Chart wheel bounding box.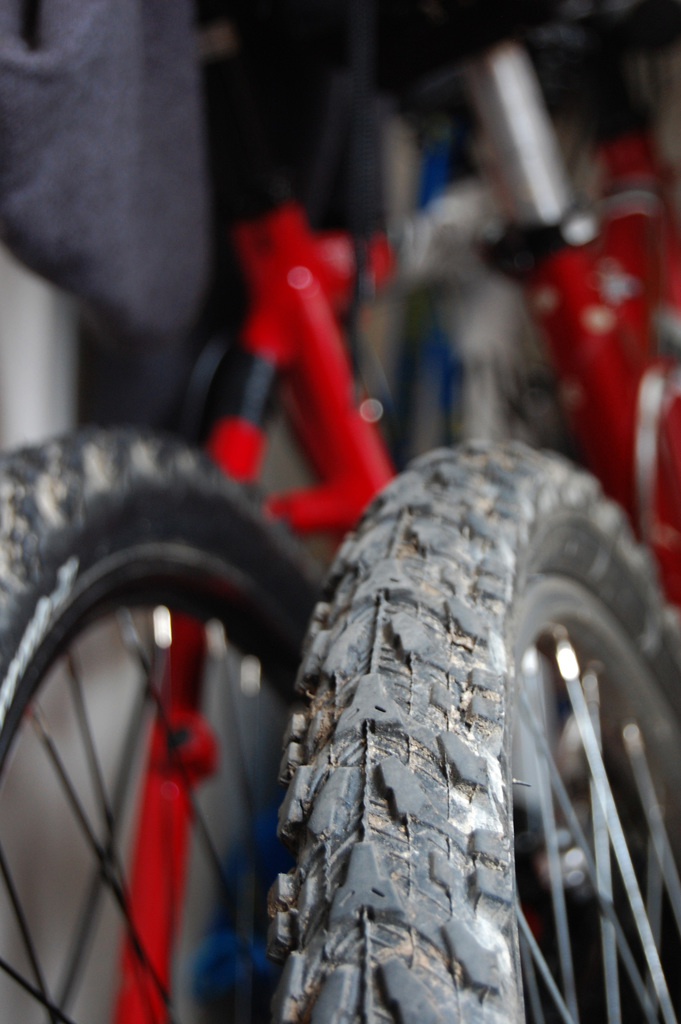
Charted: [0, 426, 321, 1021].
